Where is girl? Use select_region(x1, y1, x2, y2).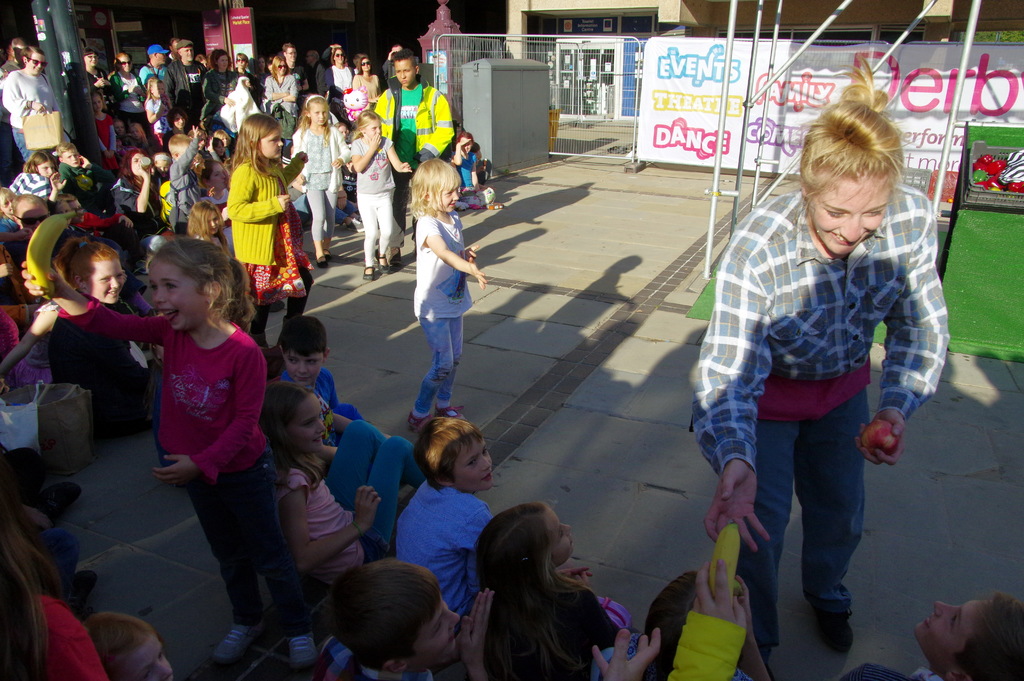
select_region(696, 78, 950, 657).
